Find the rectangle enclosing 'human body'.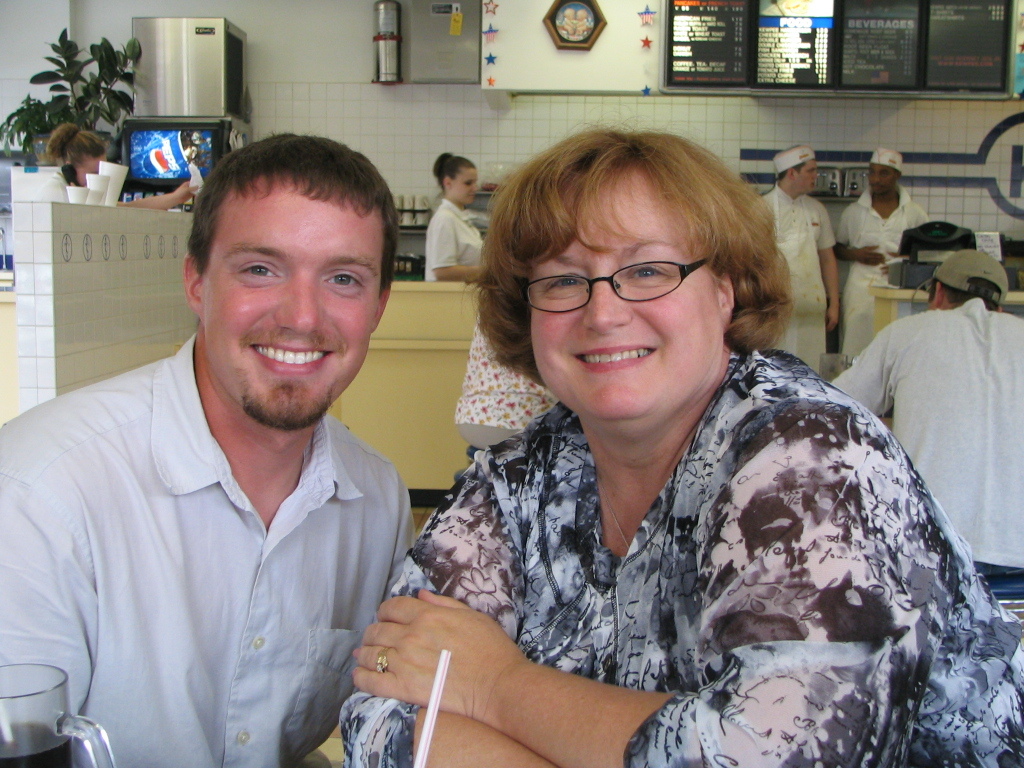
(x1=824, y1=252, x2=1023, y2=599).
